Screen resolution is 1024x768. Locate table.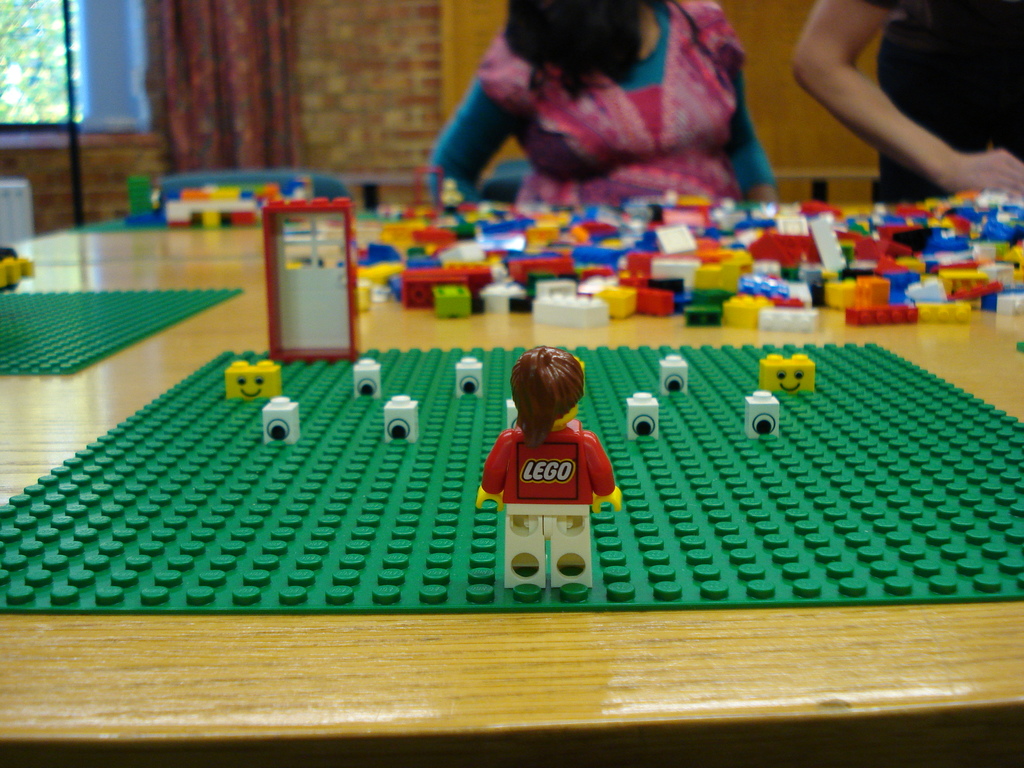
<region>28, 151, 994, 737</region>.
